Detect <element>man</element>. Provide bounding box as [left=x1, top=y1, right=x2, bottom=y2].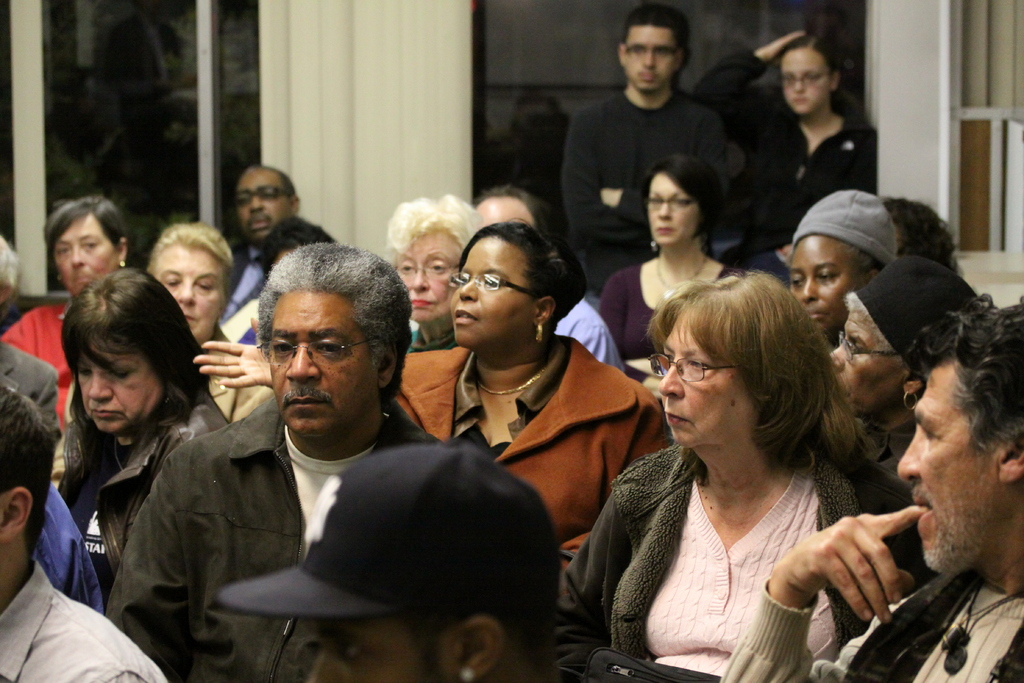
[left=0, top=332, right=59, bottom=444].
